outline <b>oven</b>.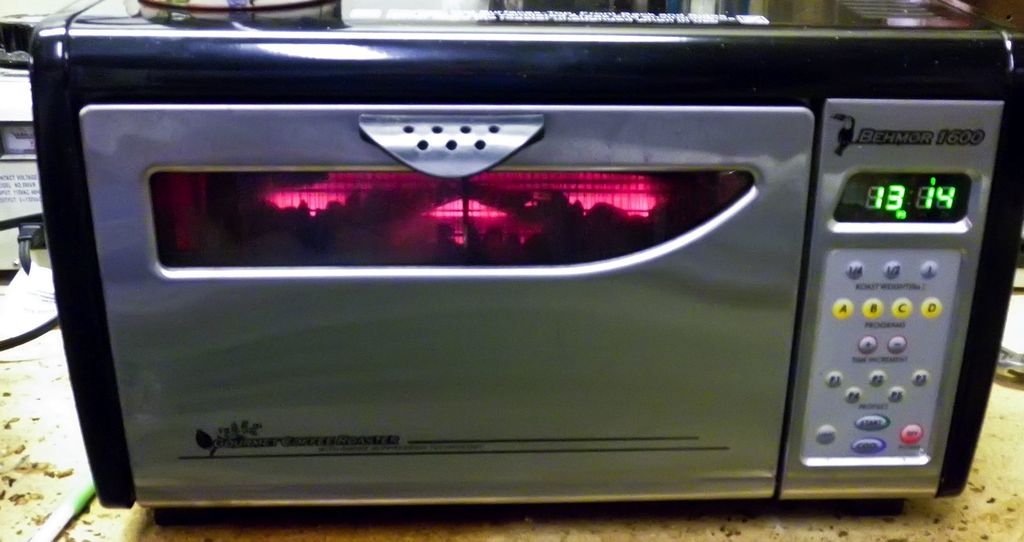
Outline: [left=27, top=0, right=1023, bottom=509].
